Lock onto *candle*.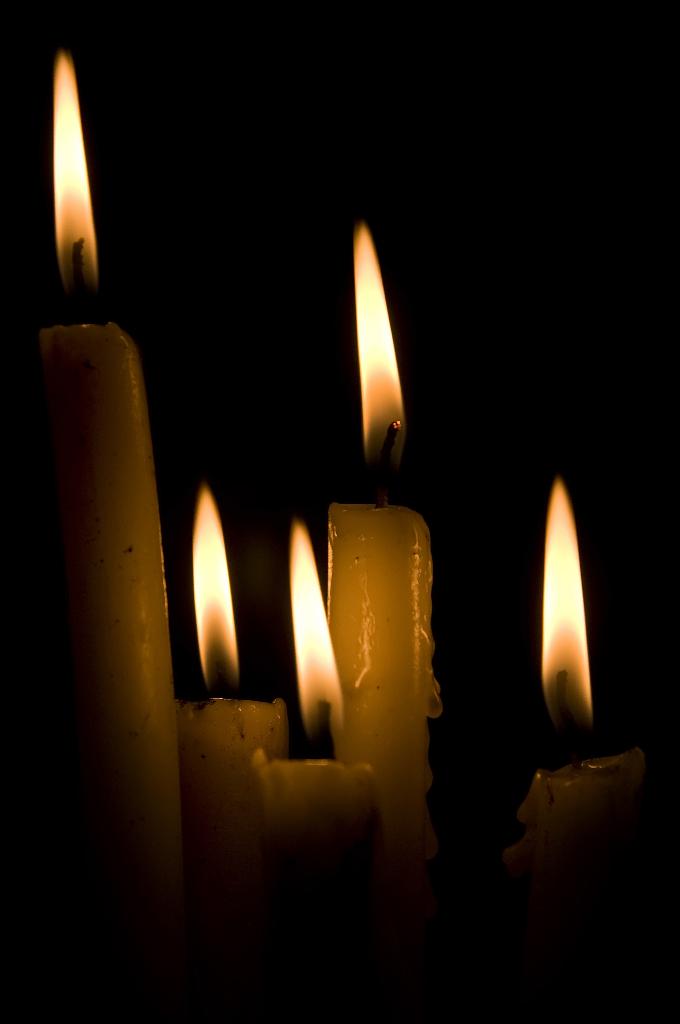
Locked: Rect(35, 40, 179, 1023).
